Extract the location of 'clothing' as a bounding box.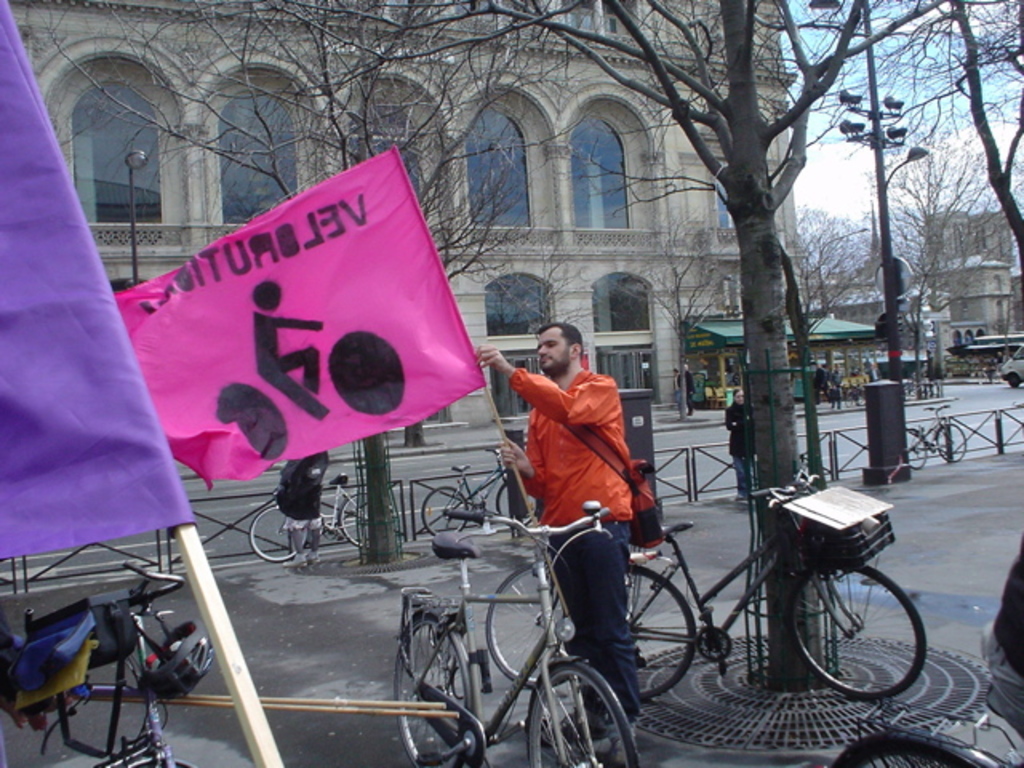
[496,370,632,726].
